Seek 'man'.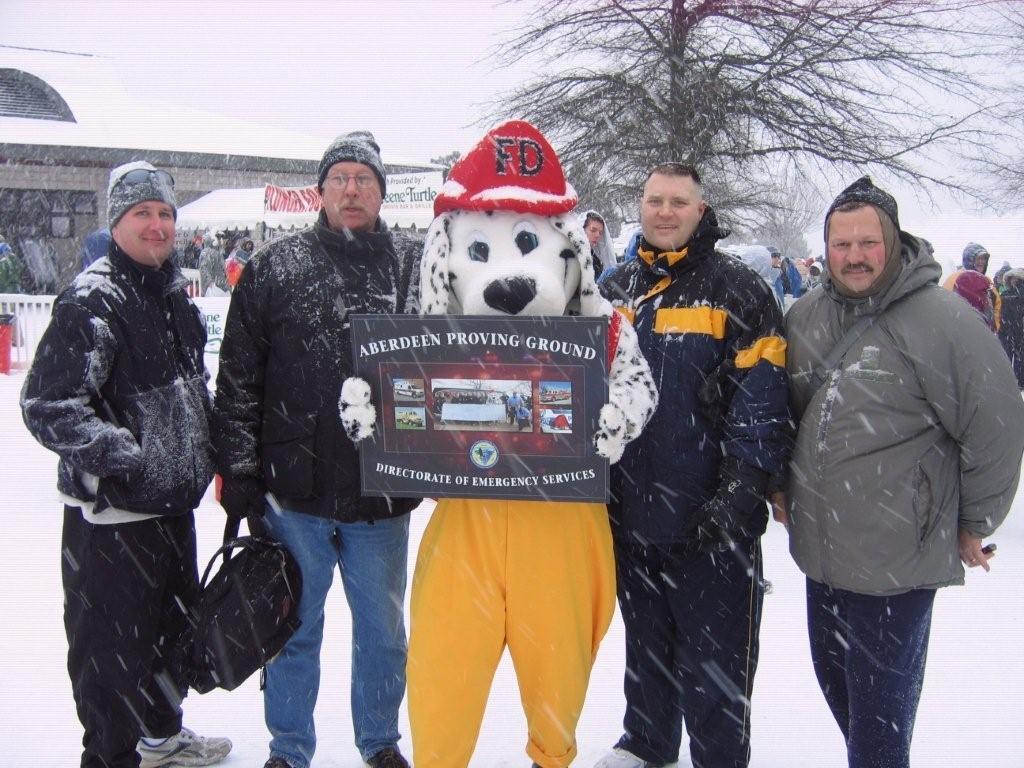
940,240,1000,338.
